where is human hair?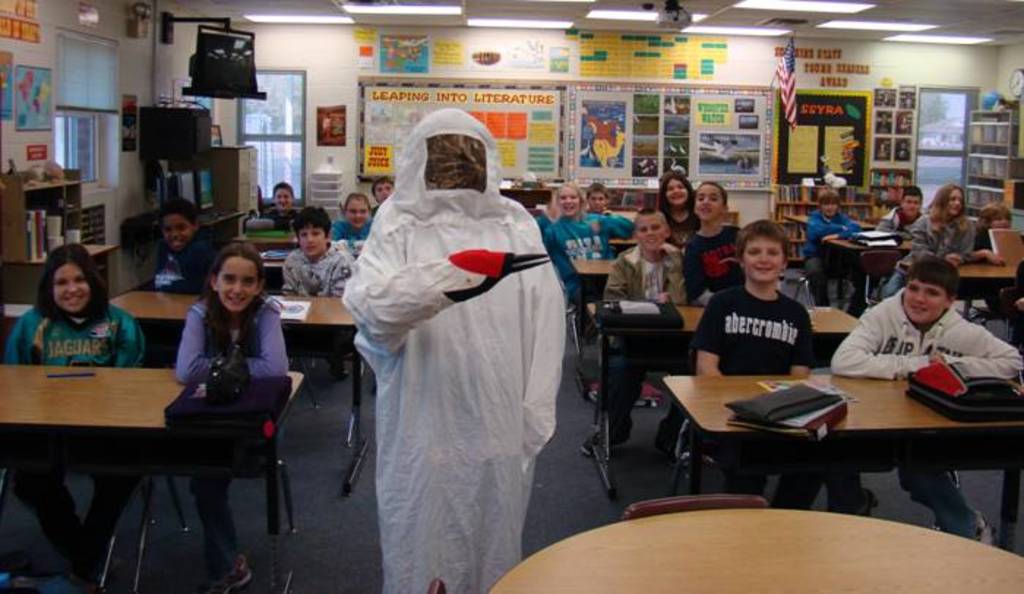
(x1=588, y1=181, x2=610, y2=200).
